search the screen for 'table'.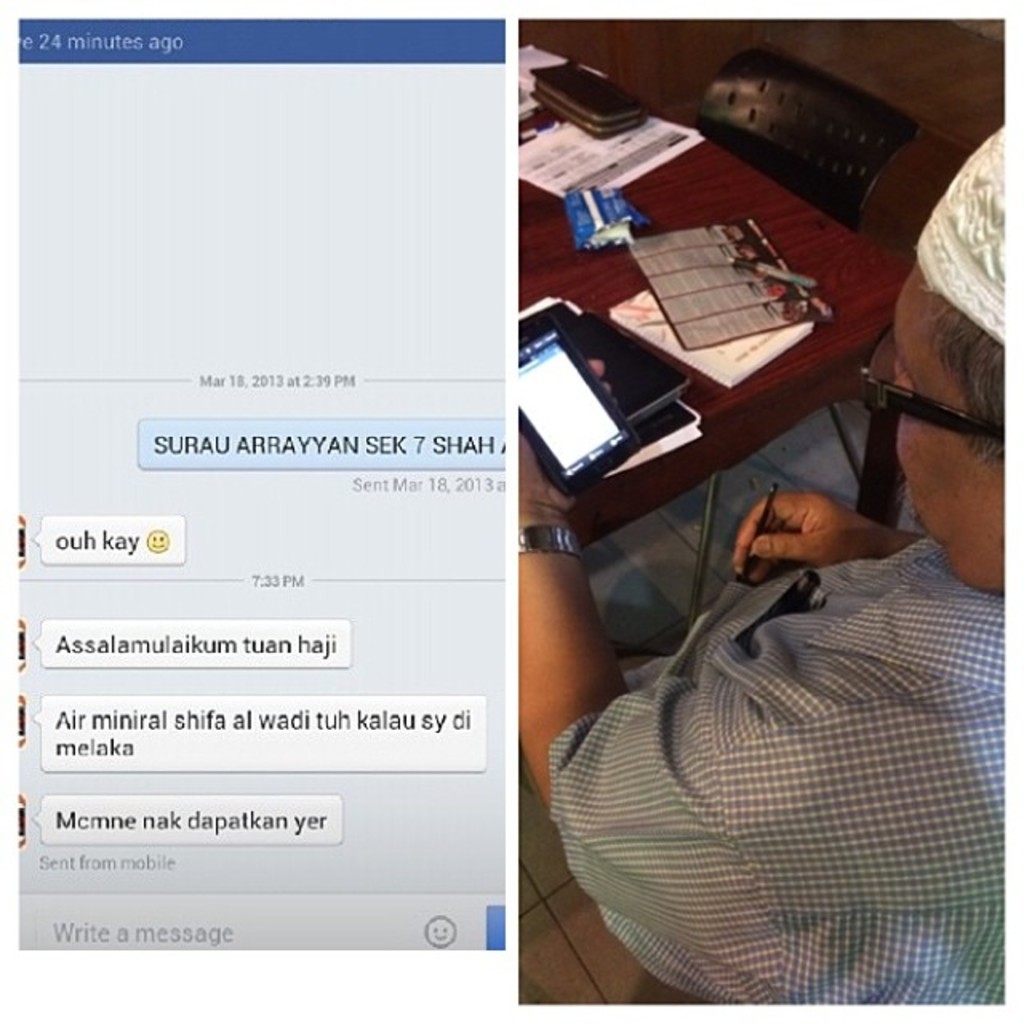
Found at l=499, t=93, r=933, b=626.
